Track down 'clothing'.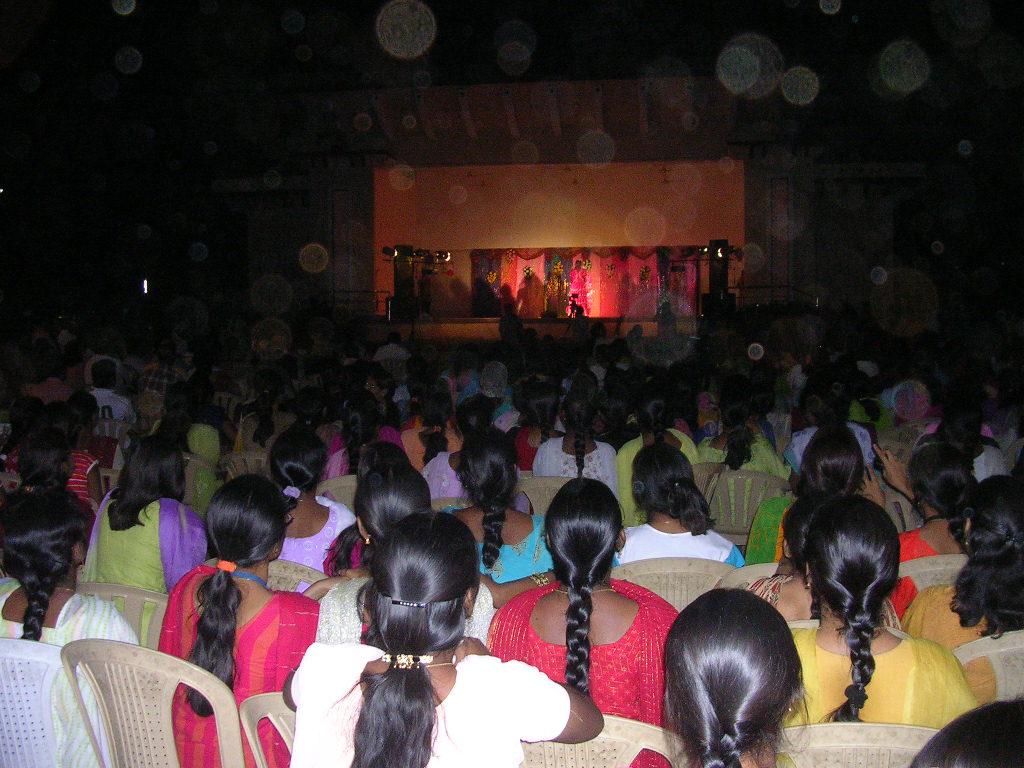
Tracked to {"left": 613, "top": 422, "right": 688, "bottom": 512}.
